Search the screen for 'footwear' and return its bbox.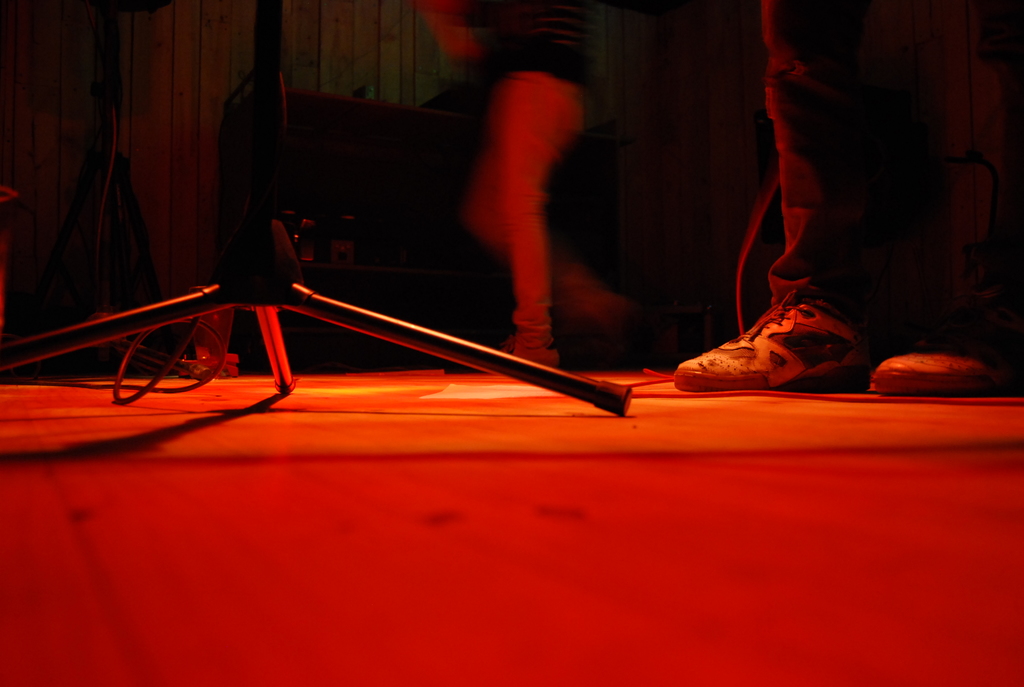
Found: [left=655, top=292, right=879, bottom=383].
